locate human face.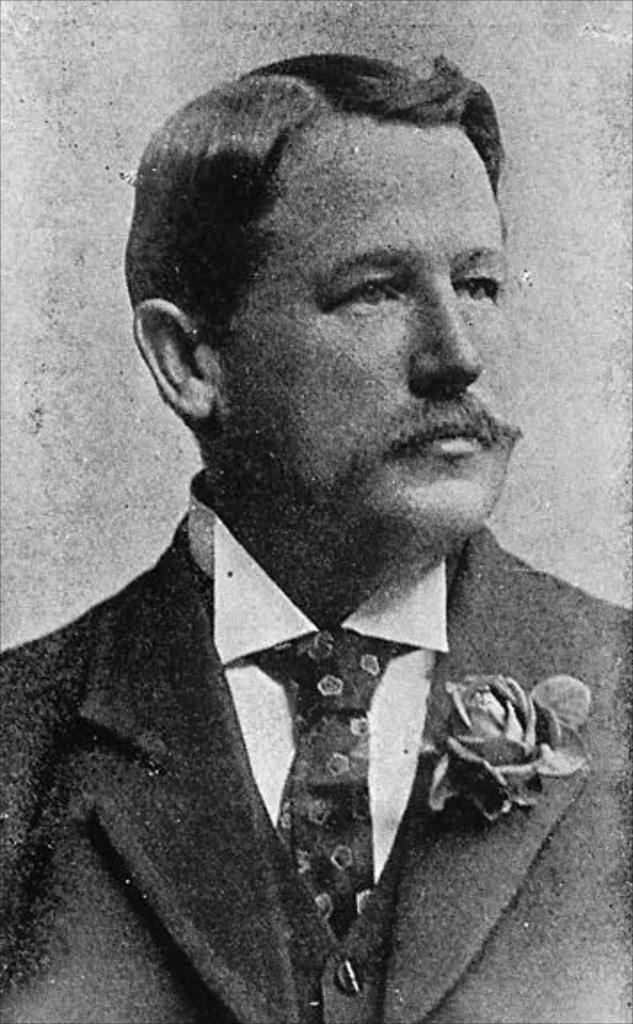
Bounding box: [176, 98, 517, 548].
